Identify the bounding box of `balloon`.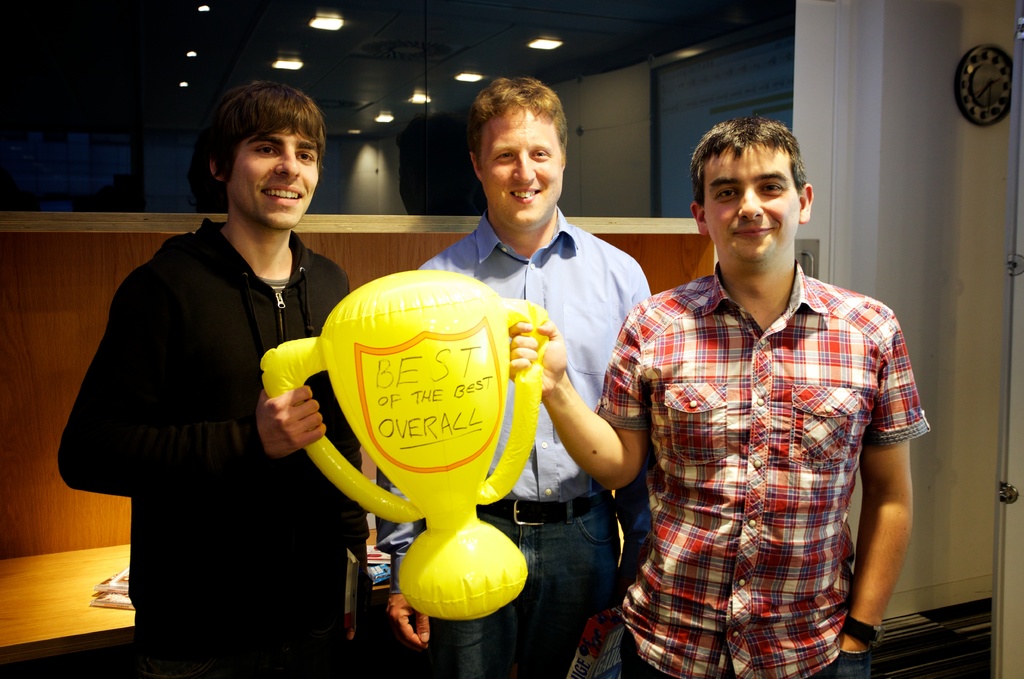
x1=264 y1=270 x2=540 y2=619.
